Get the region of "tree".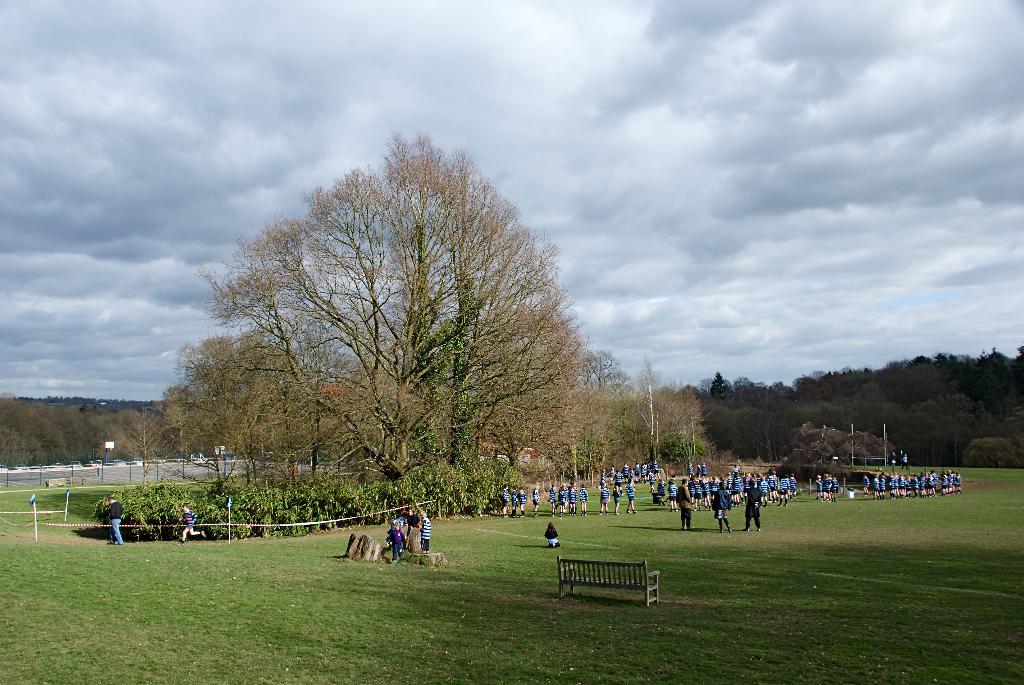
bbox(212, 122, 596, 479).
